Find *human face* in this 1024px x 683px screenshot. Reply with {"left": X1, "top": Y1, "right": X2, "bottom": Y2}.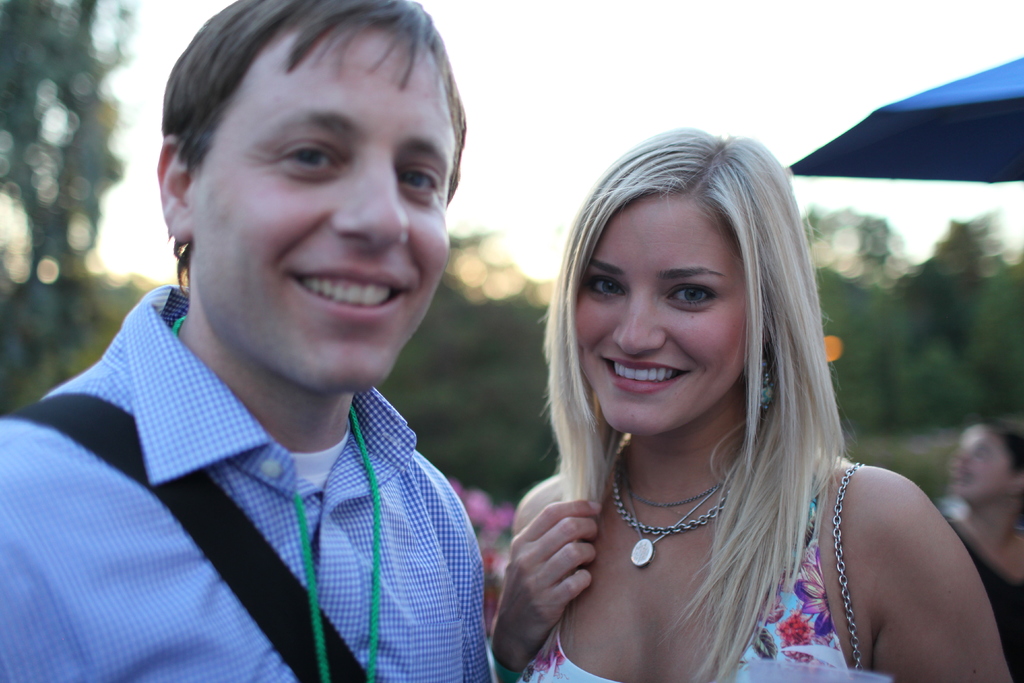
{"left": 946, "top": 431, "right": 1005, "bottom": 504}.
